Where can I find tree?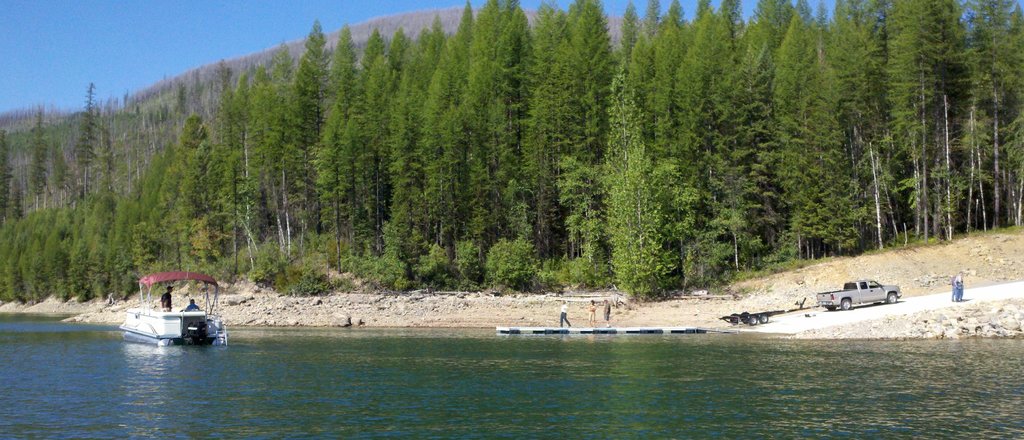
You can find it at box(127, 165, 190, 292).
